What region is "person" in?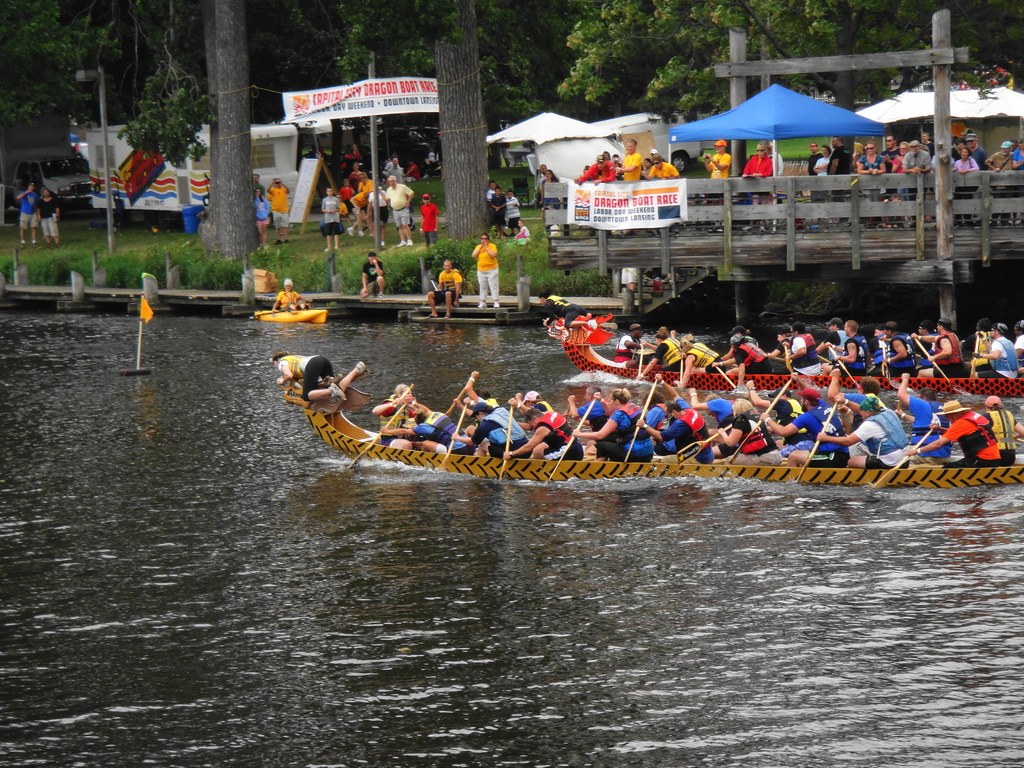
377, 173, 422, 250.
